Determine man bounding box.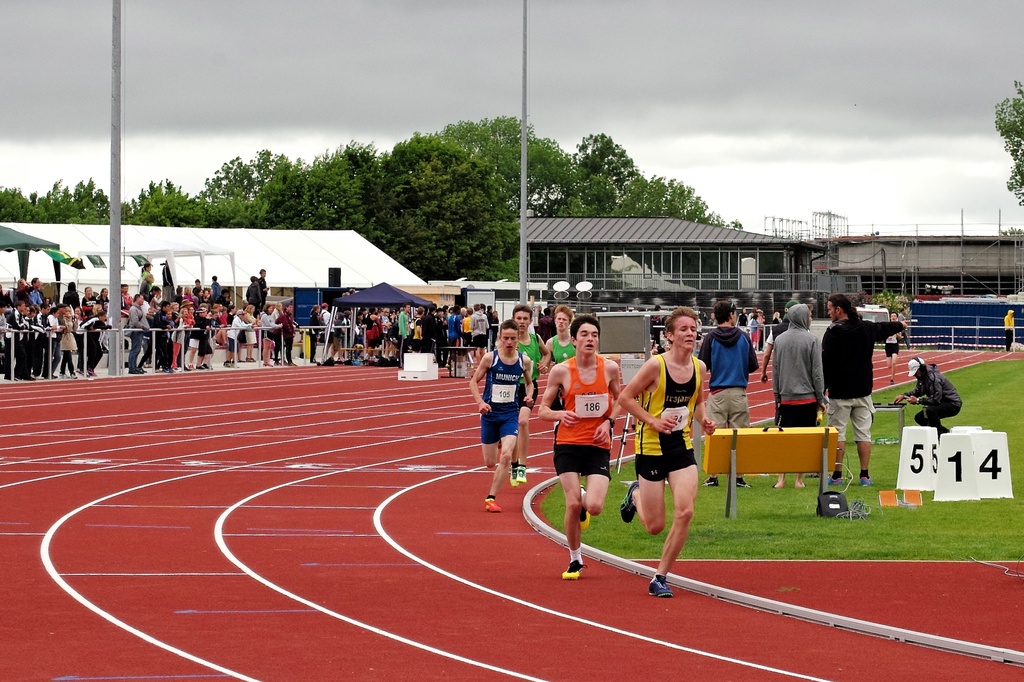
Determined: box(820, 289, 913, 487).
